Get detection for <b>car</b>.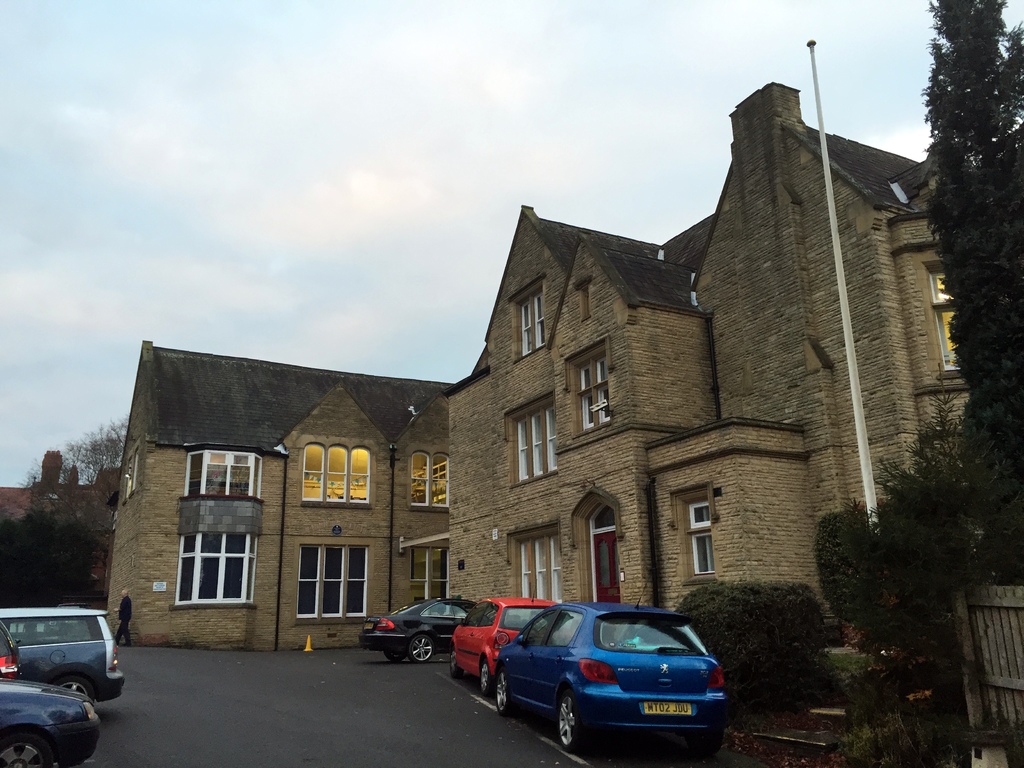
Detection: Rect(454, 595, 579, 695).
